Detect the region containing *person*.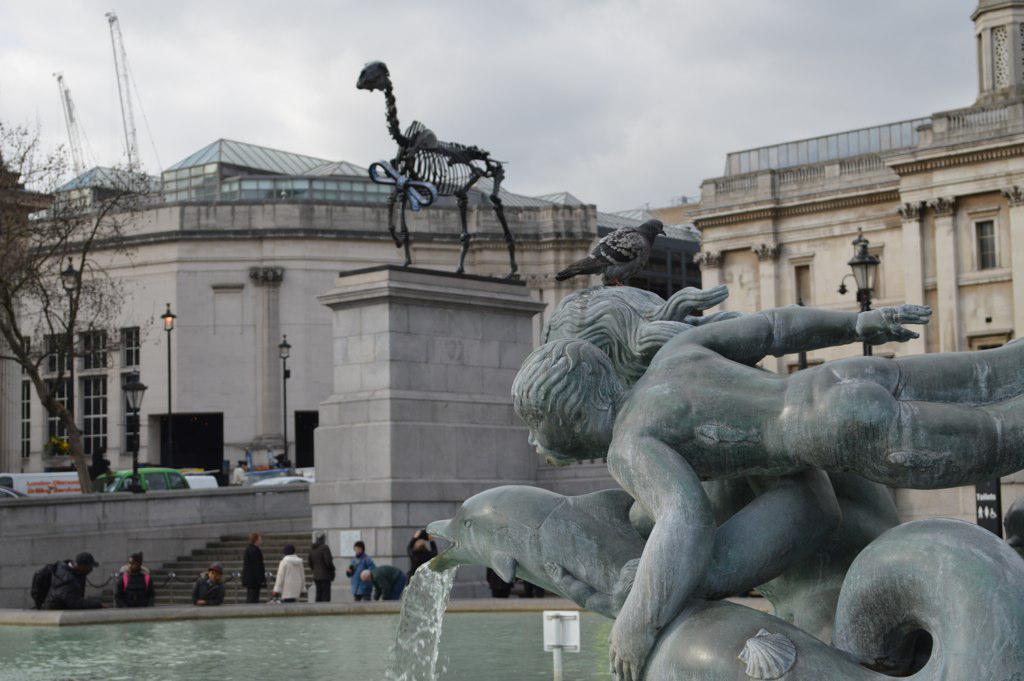
399/528/434/569.
